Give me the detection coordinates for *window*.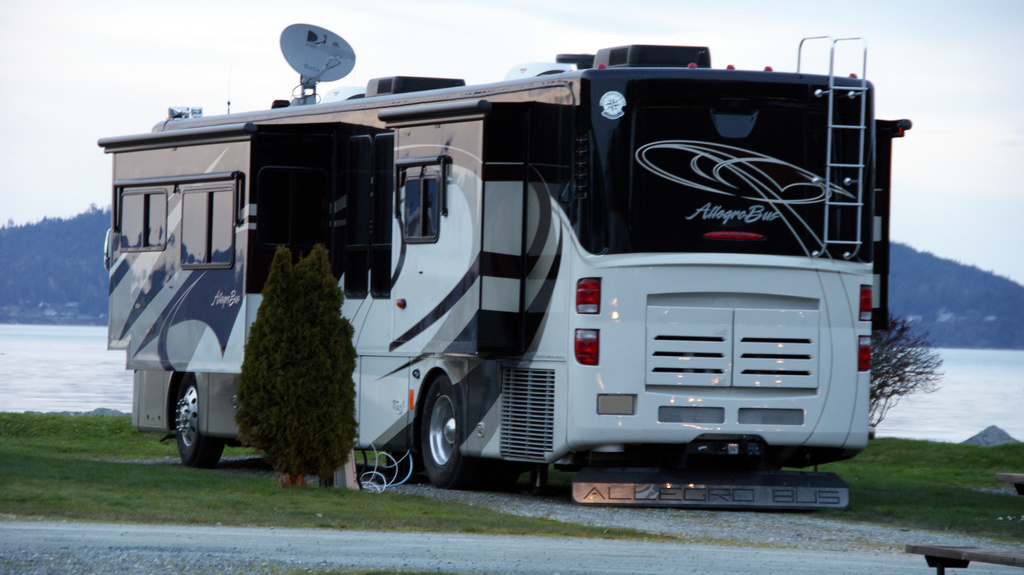
pyautogui.locateOnScreen(400, 174, 446, 240).
